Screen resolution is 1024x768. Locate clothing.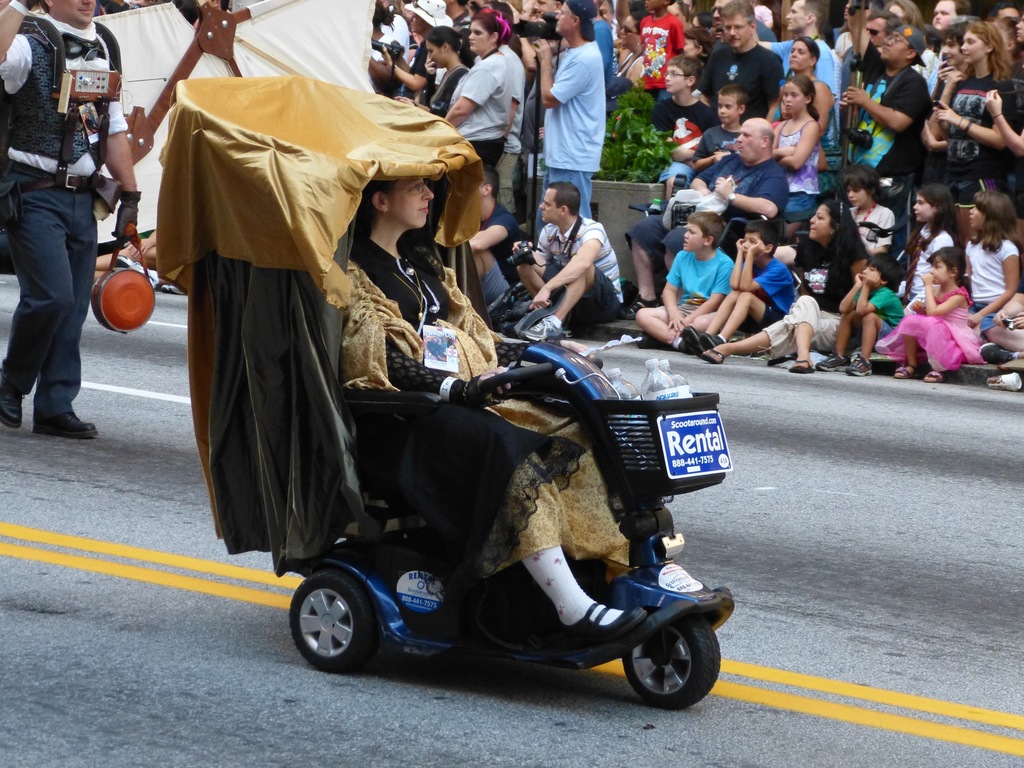
[left=774, top=108, right=819, bottom=219].
